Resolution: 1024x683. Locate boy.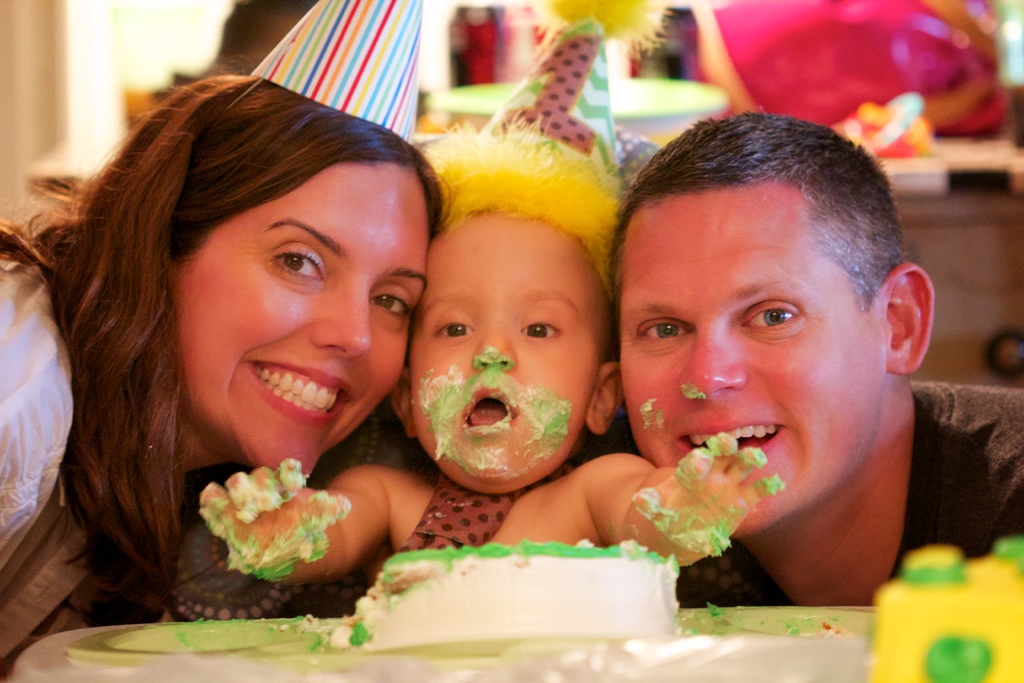
<region>278, 105, 828, 591</region>.
